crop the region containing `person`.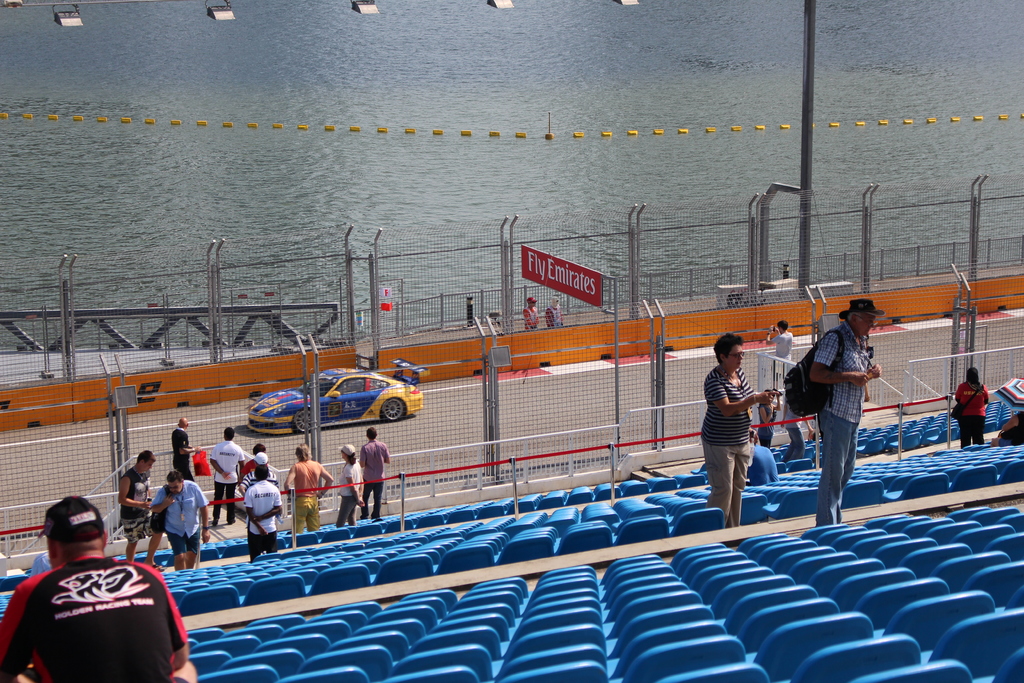
Crop region: l=544, t=292, r=568, b=330.
